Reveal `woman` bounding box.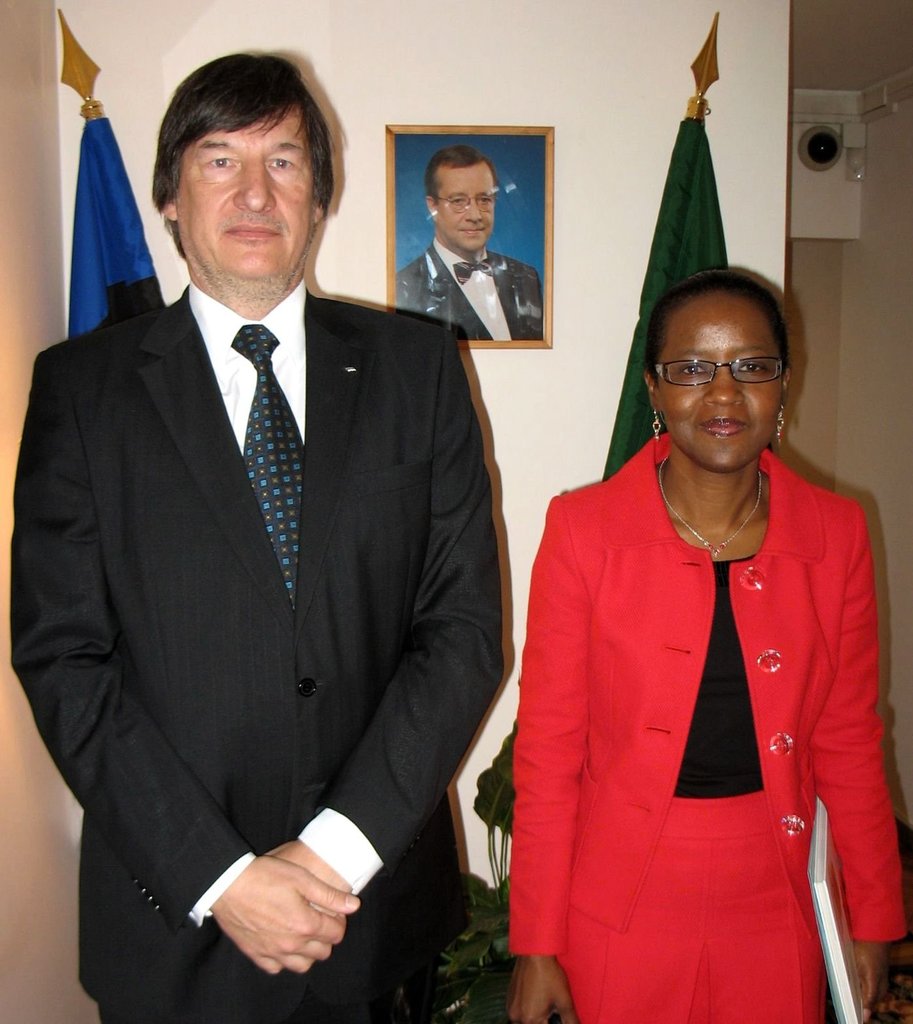
Revealed: [x1=504, y1=258, x2=912, y2=1023].
